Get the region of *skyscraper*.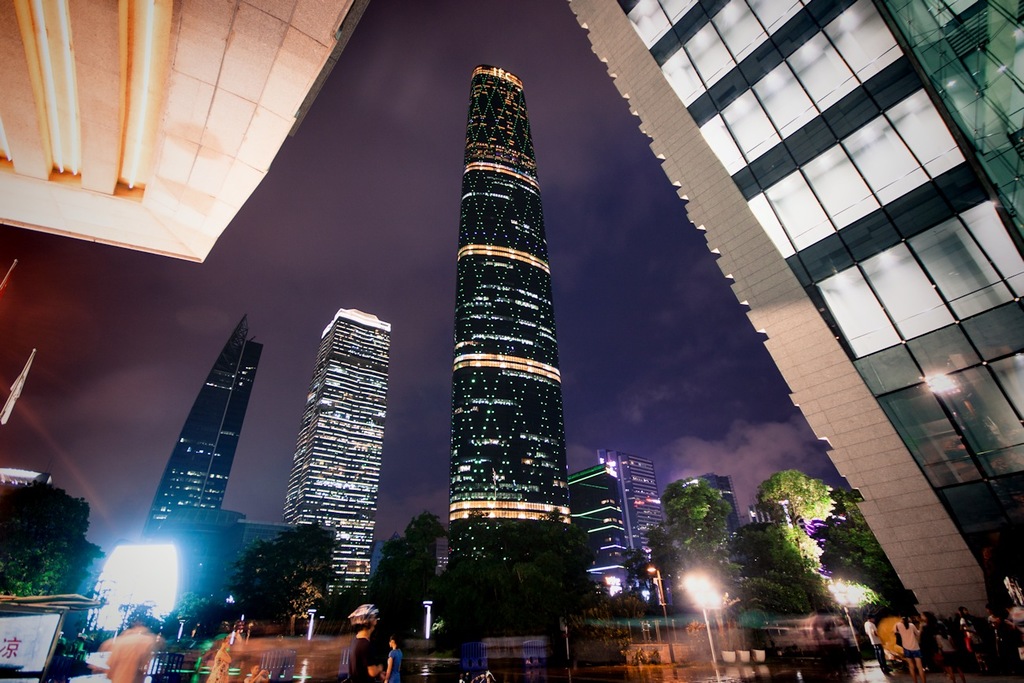
(left=569, top=0, right=1023, bottom=663).
